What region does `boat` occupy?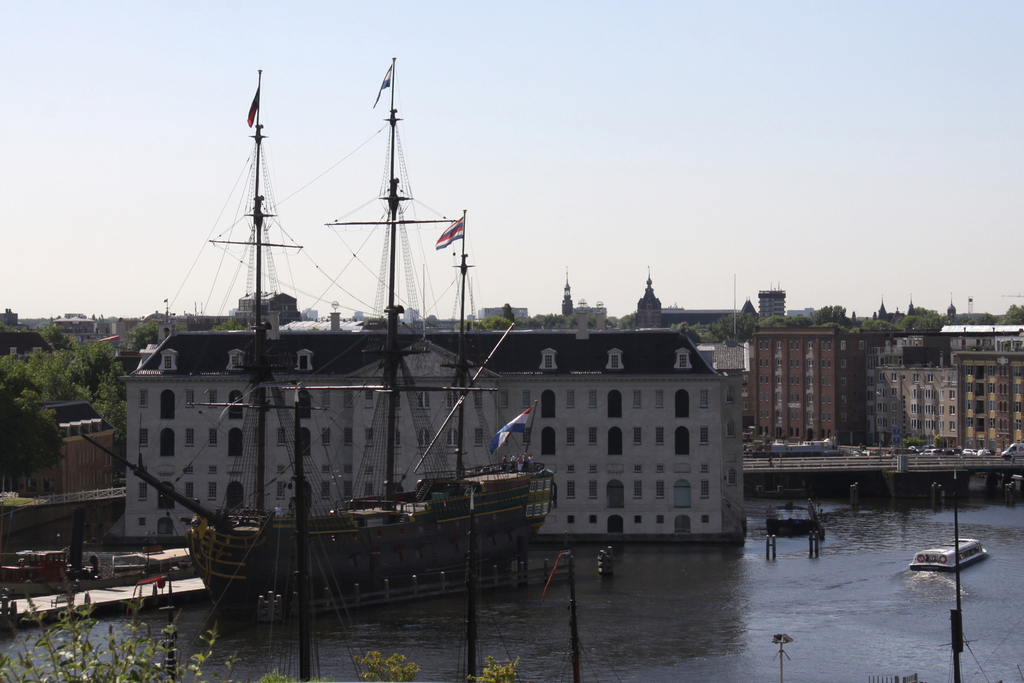
l=146, t=554, r=200, b=577.
